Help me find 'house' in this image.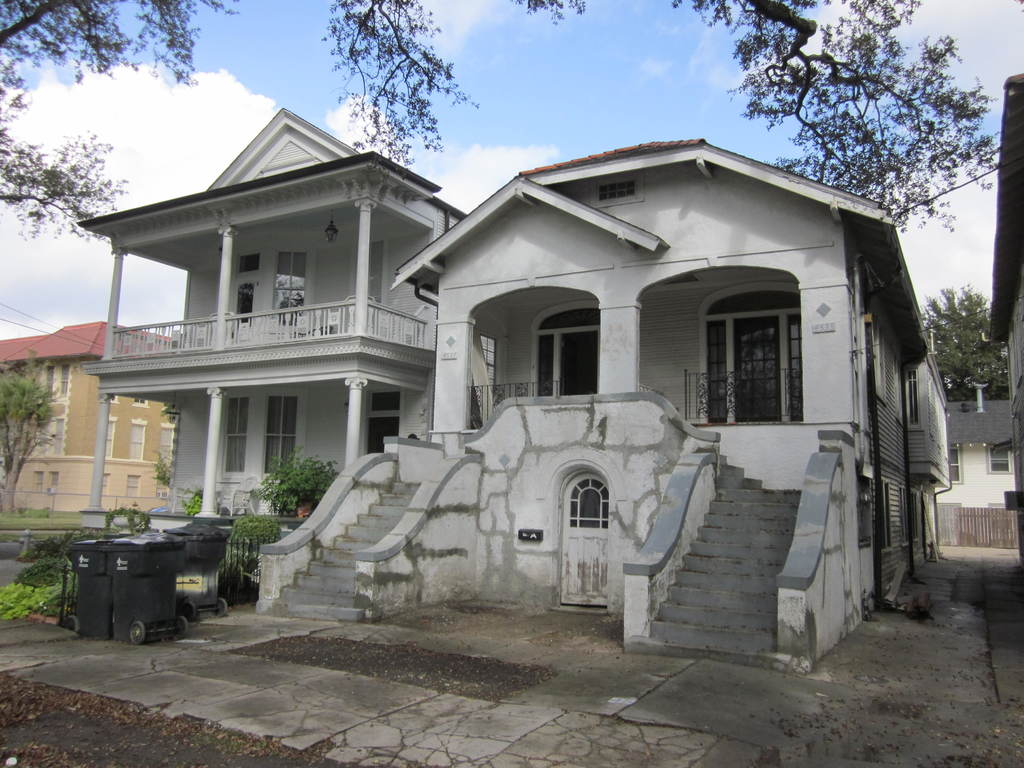
Found it: BBox(390, 130, 965, 584).
